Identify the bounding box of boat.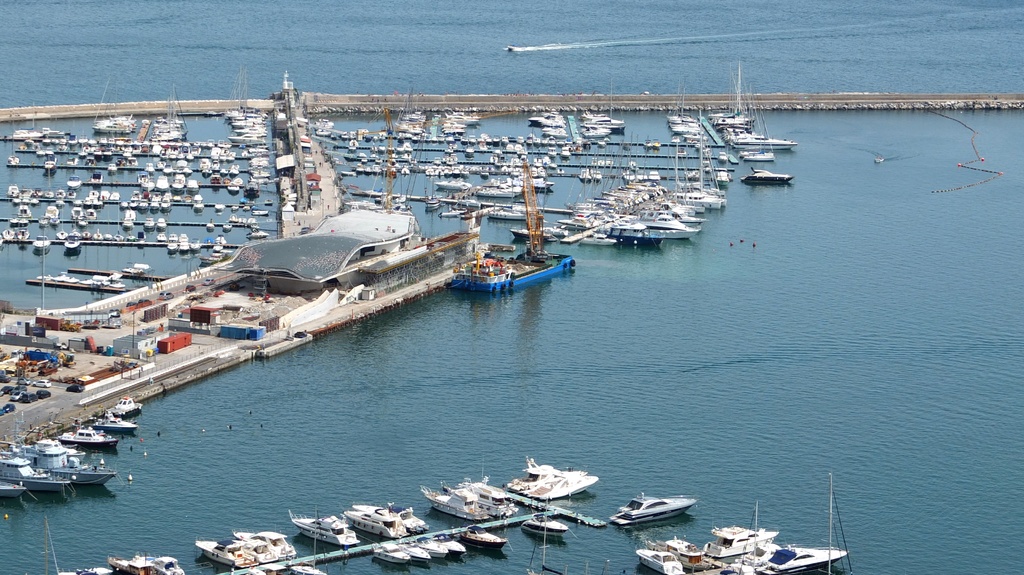
x1=445 y1=148 x2=449 y2=149.
